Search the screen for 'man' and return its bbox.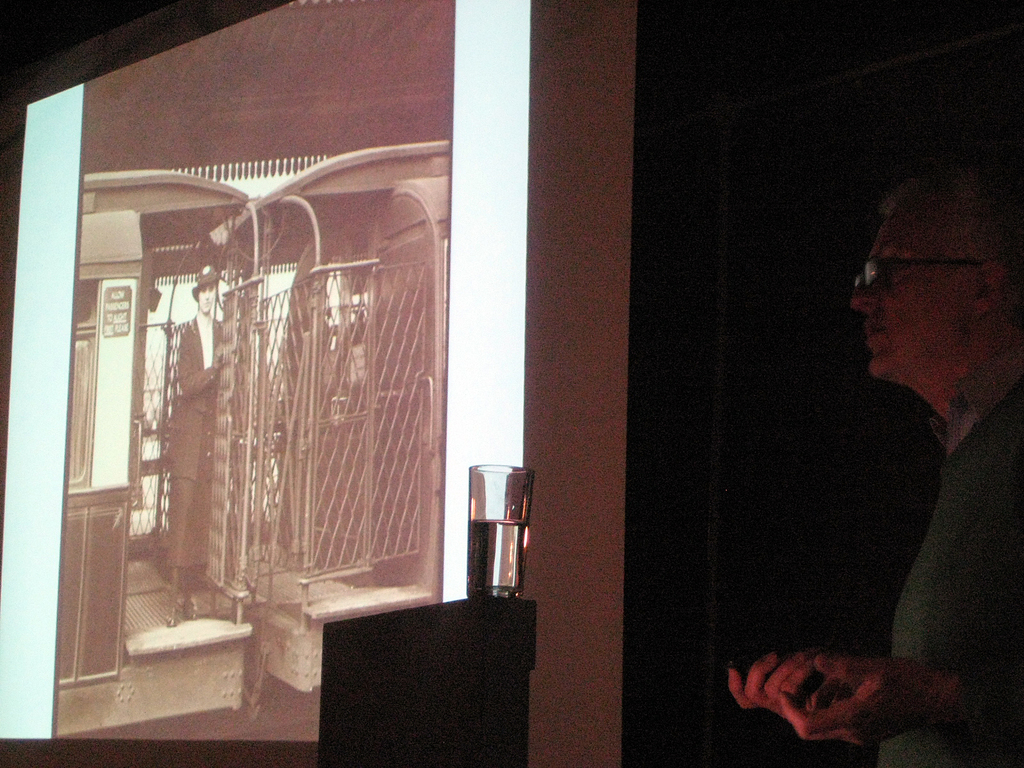
Found: bbox(728, 150, 1023, 767).
